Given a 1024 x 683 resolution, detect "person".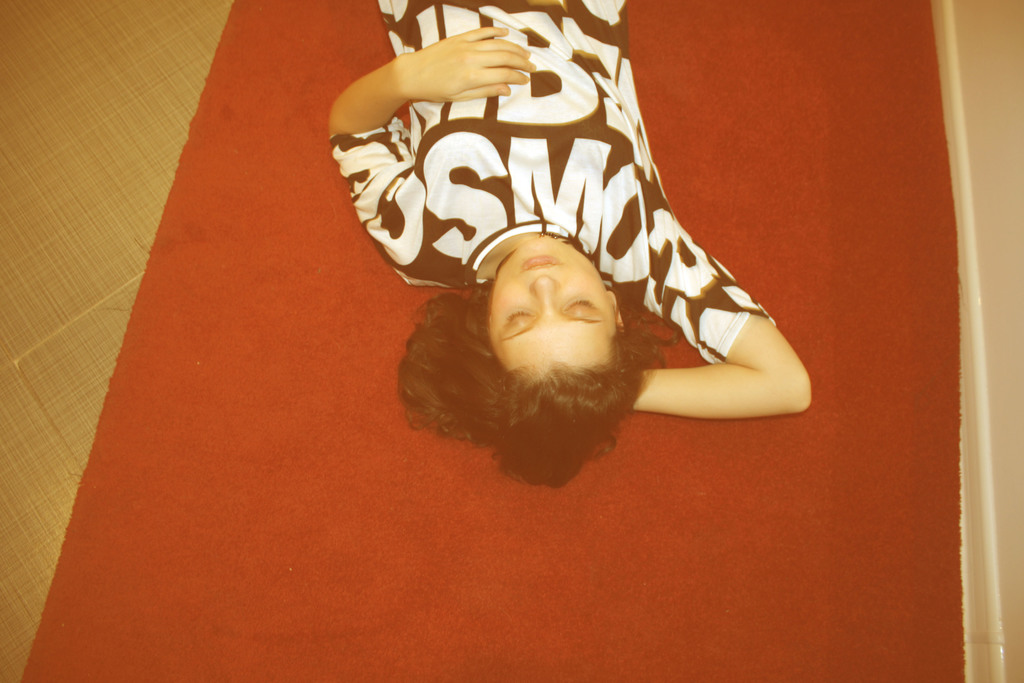
box=[323, 0, 808, 488].
